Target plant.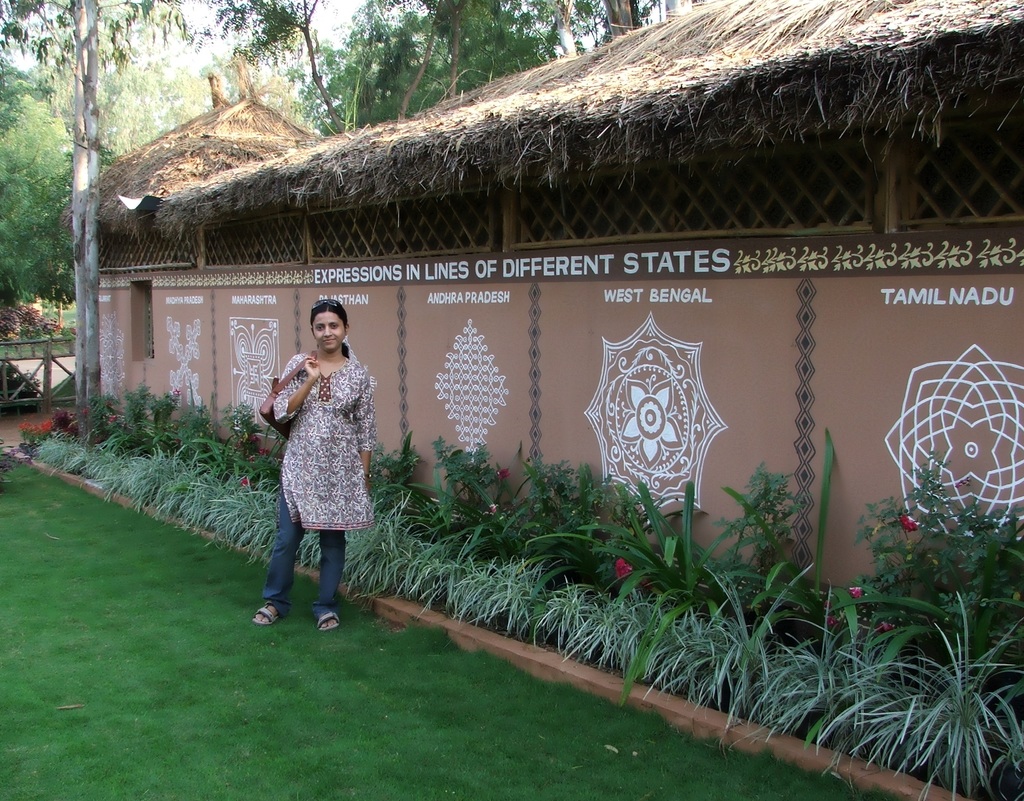
Target region: 854/451/1023/688.
